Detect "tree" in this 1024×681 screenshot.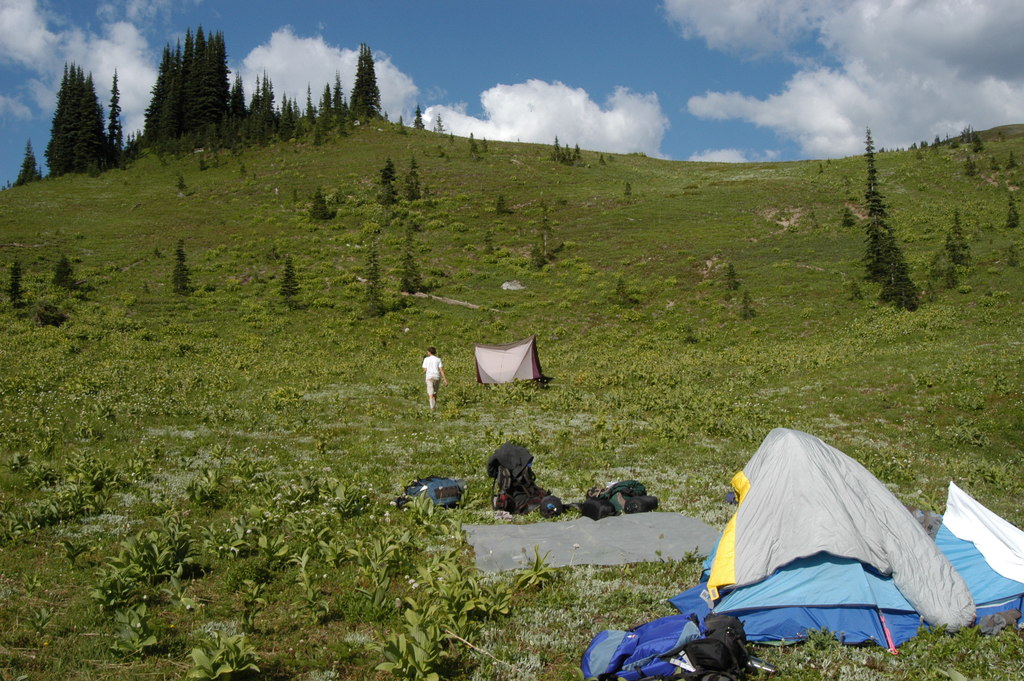
Detection: box(67, 67, 88, 179).
